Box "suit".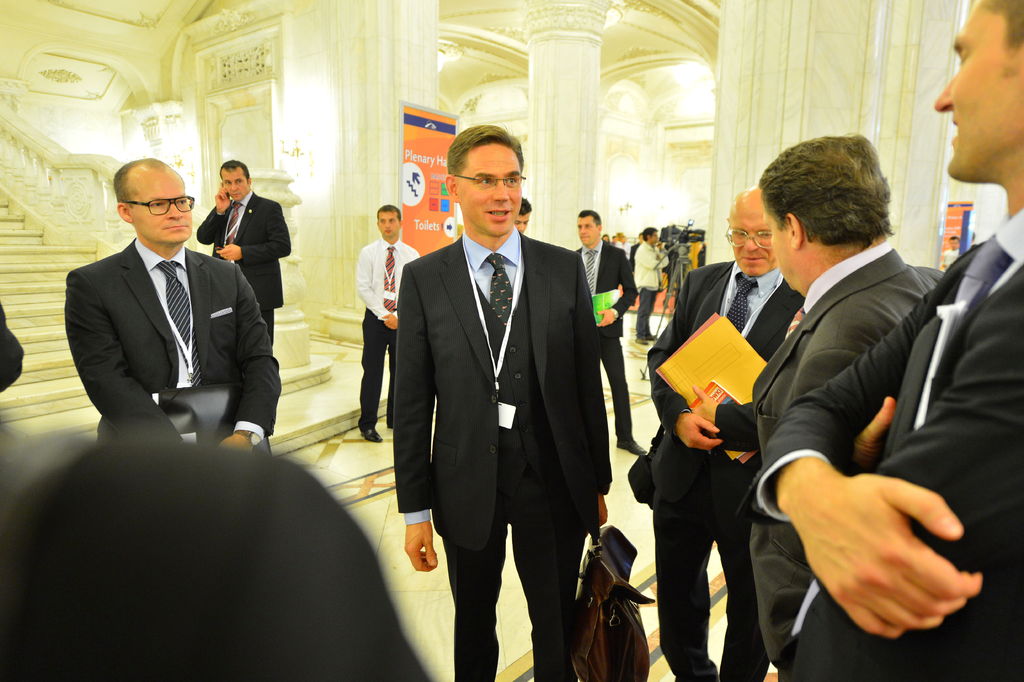
[577, 240, 640, 441].
